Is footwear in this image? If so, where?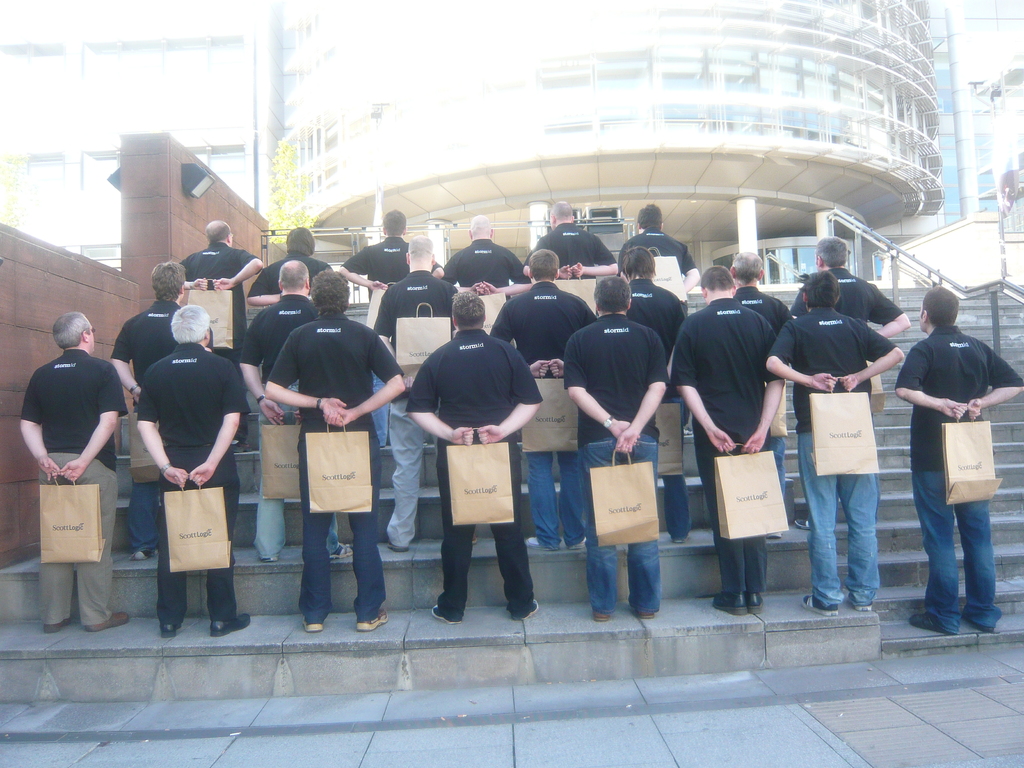
Yes, at [83,610,129,631].
